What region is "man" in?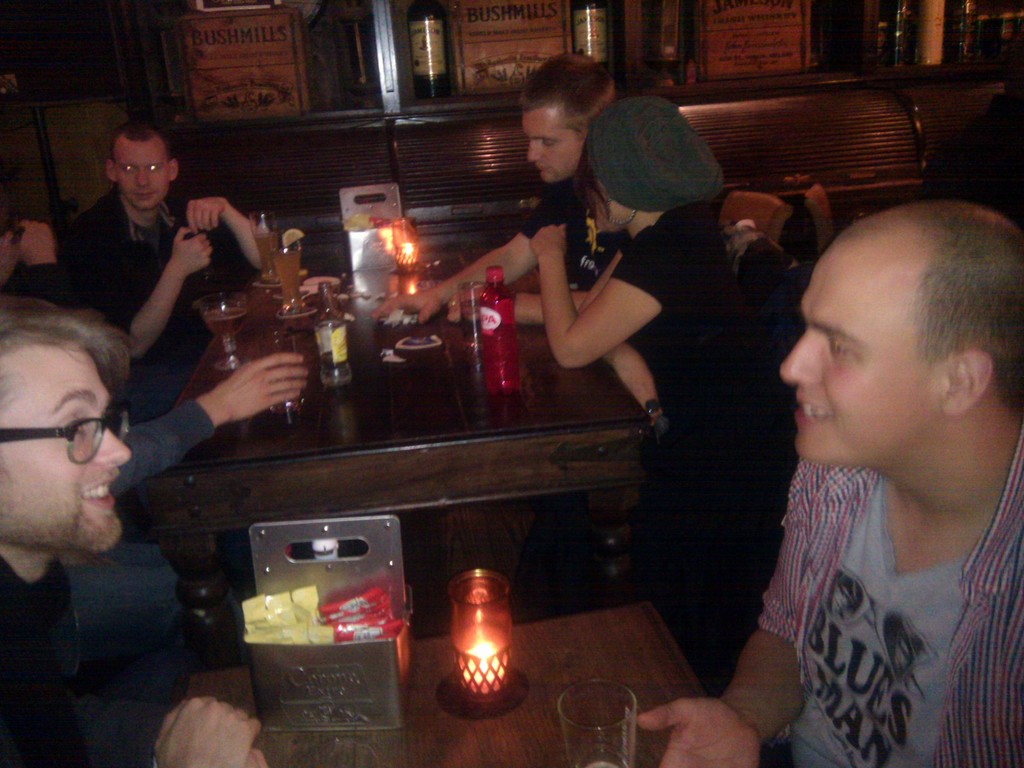
<bbox>62, 122, 292, 423</bbox>.
